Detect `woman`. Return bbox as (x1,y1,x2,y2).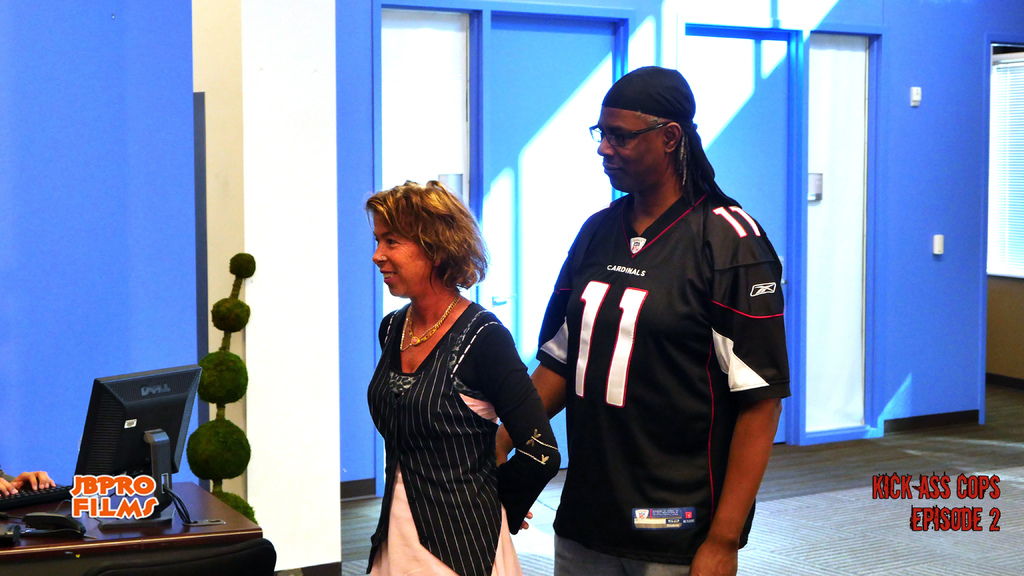
(351,186,536,575).
